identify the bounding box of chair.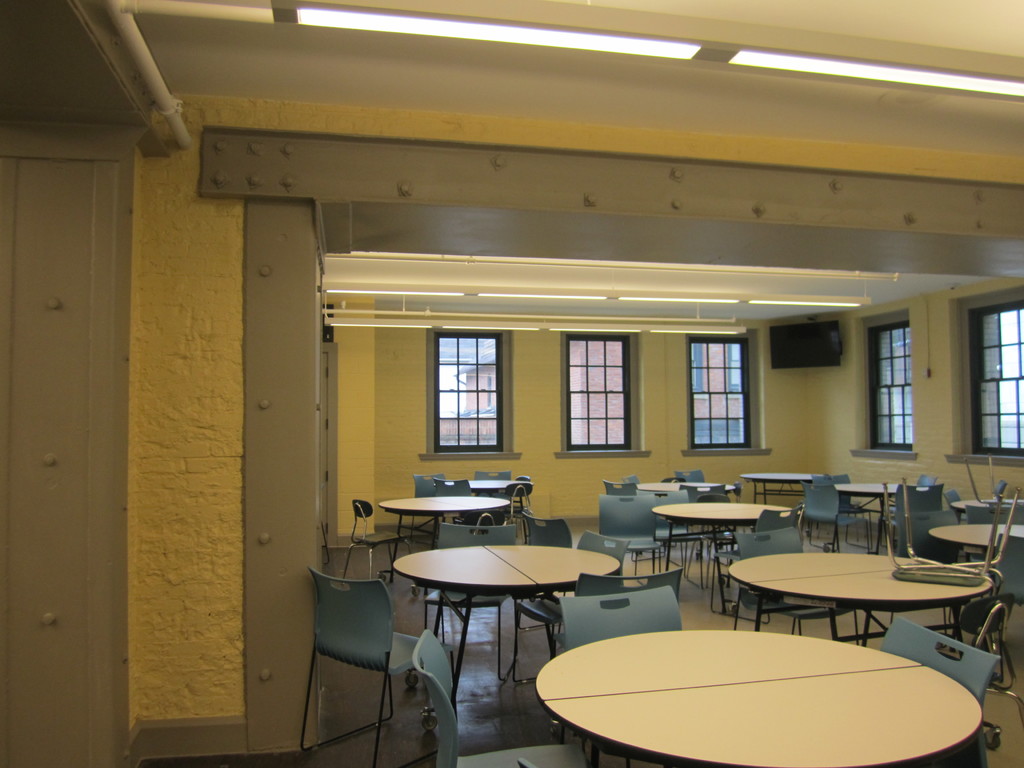
pyautogui.locateOnScreen(414, 630, 596, 767).
